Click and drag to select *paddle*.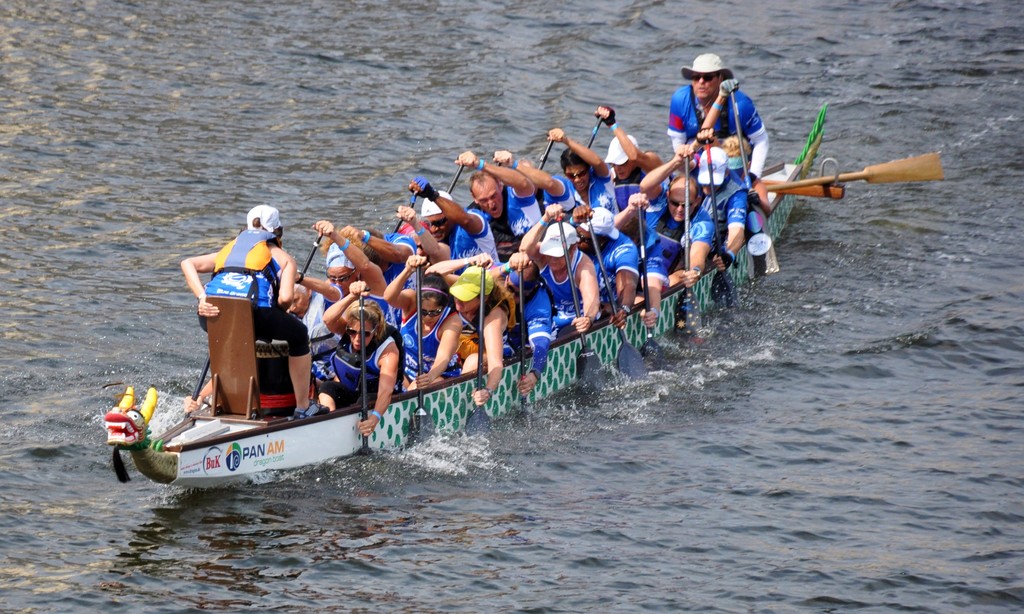
Selection: {"left": 638, "top": 203, "right": 659, "bottom": 365}.
